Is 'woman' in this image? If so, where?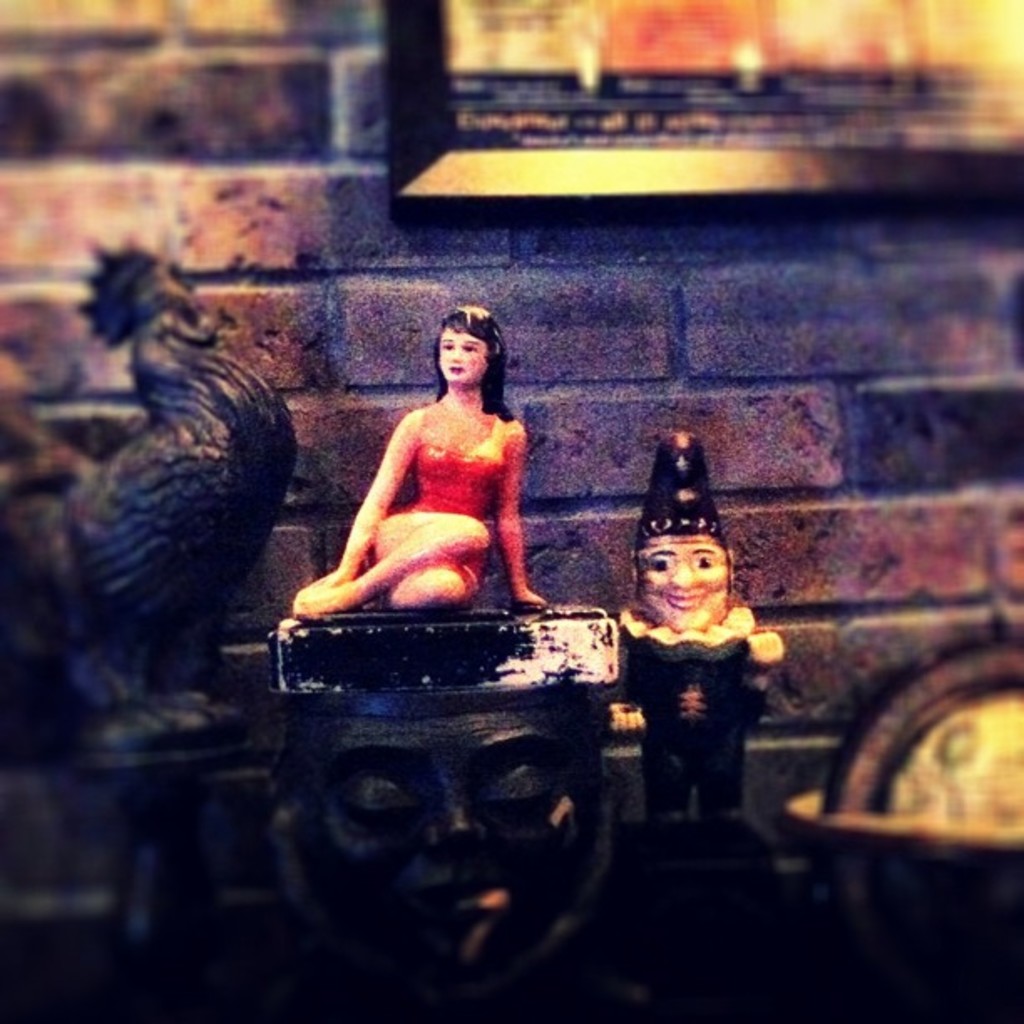
Yes, at {"left": 316, "top": 311, "right": 556, "bottom": 631}.
